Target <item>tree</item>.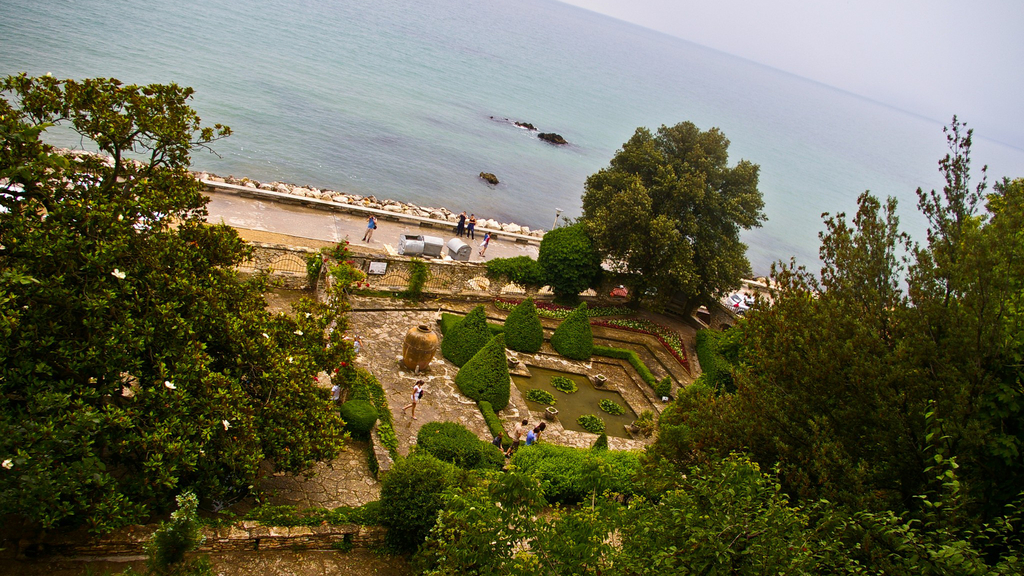
Target region: 142, 493, 209, 575.
